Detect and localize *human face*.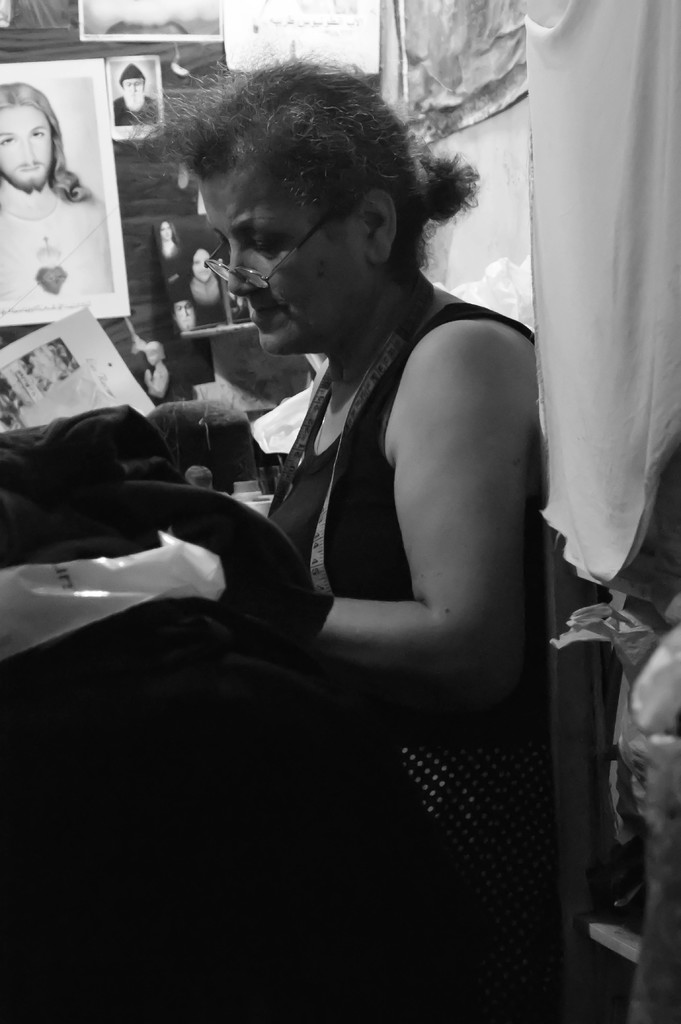
Localized at {"x1": 0, "y1": 102, "x2": 52, "y2": 192}.
